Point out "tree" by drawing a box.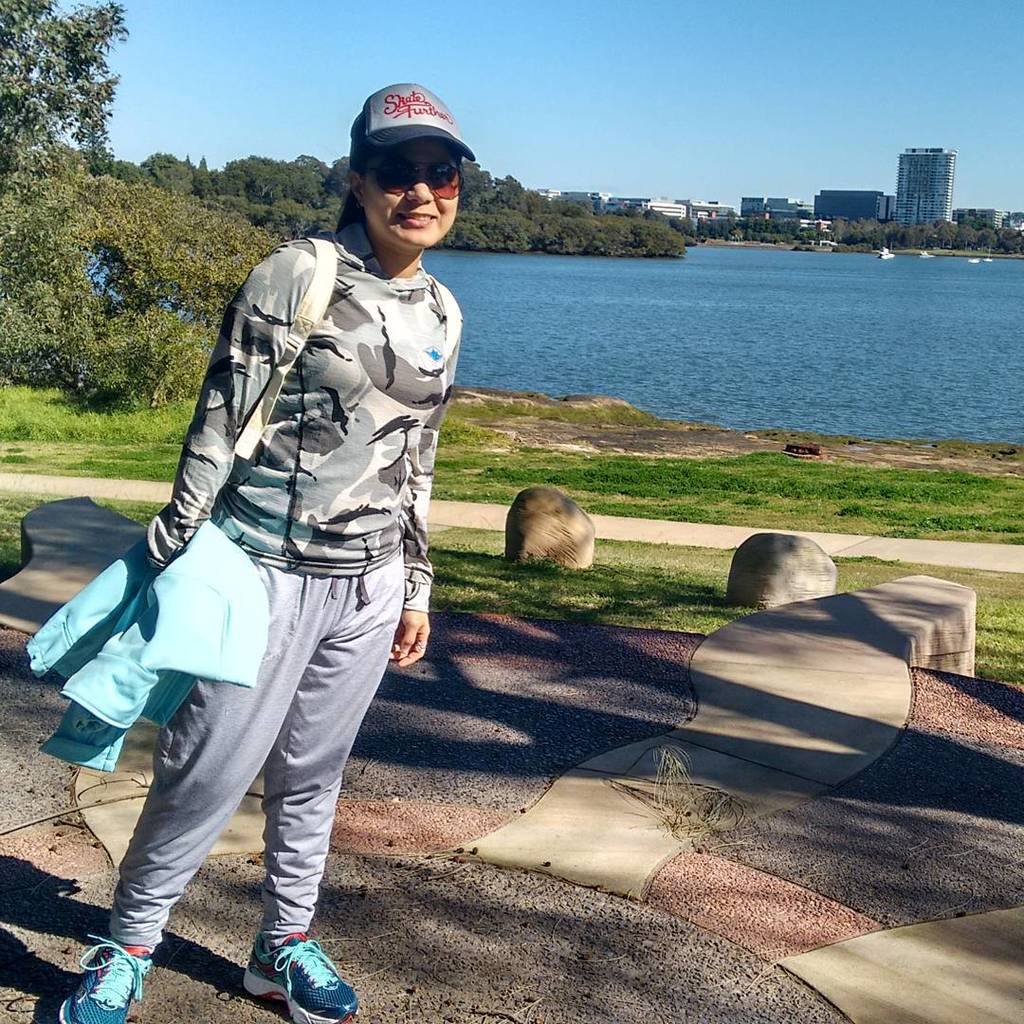
x1=0 y1=0 x2=134 y2=171.
